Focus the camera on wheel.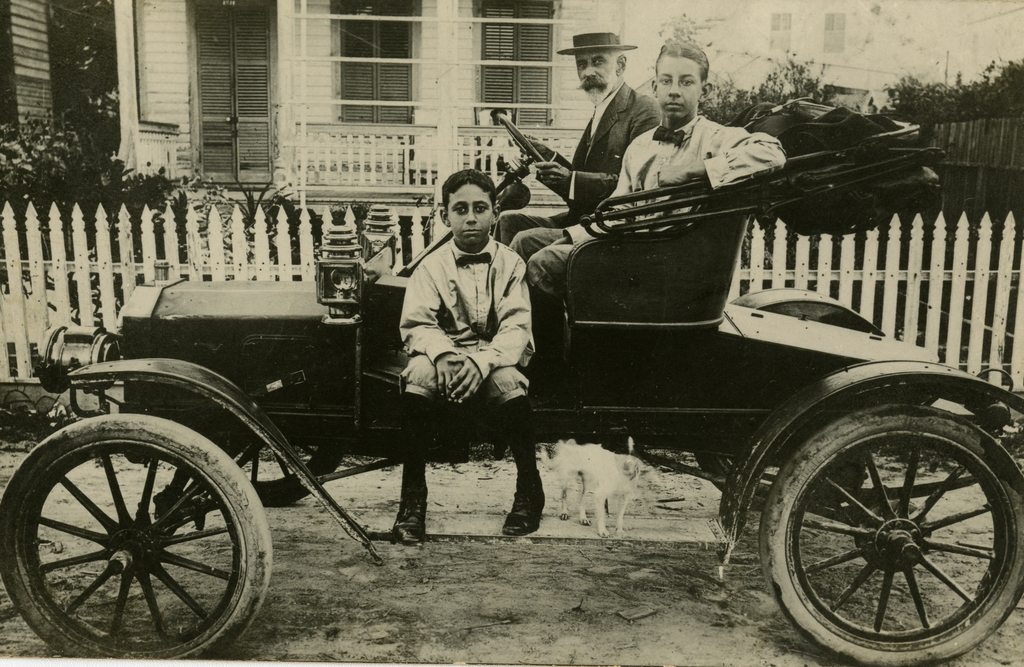
Focus region: x1=235 y1=438 x2=337 y2=508.
